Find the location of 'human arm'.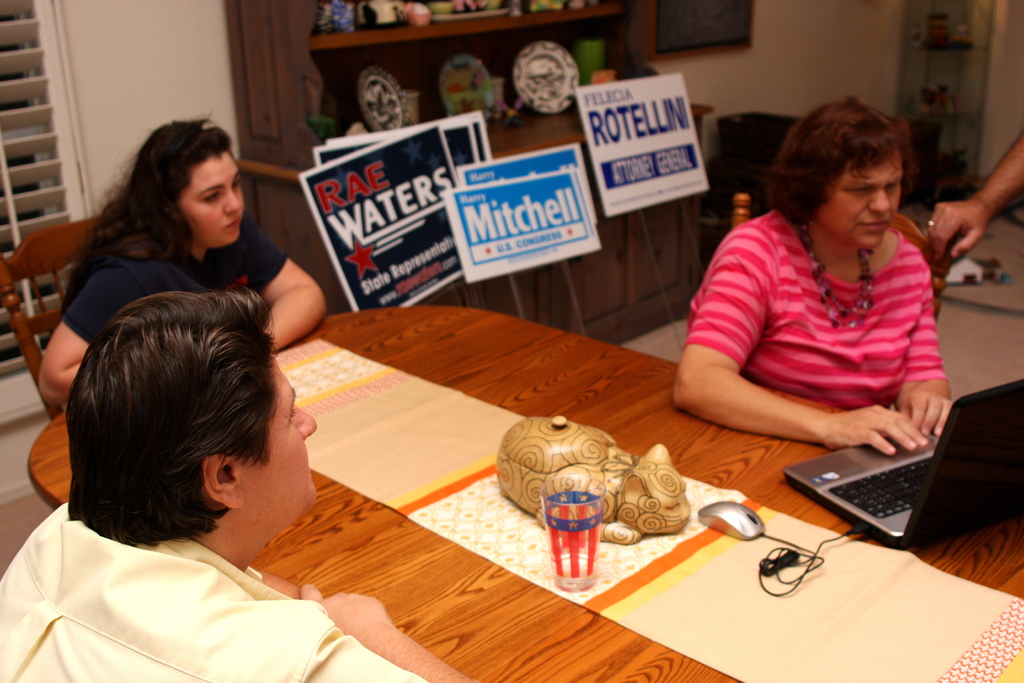
Location: (243,263,326,345).
